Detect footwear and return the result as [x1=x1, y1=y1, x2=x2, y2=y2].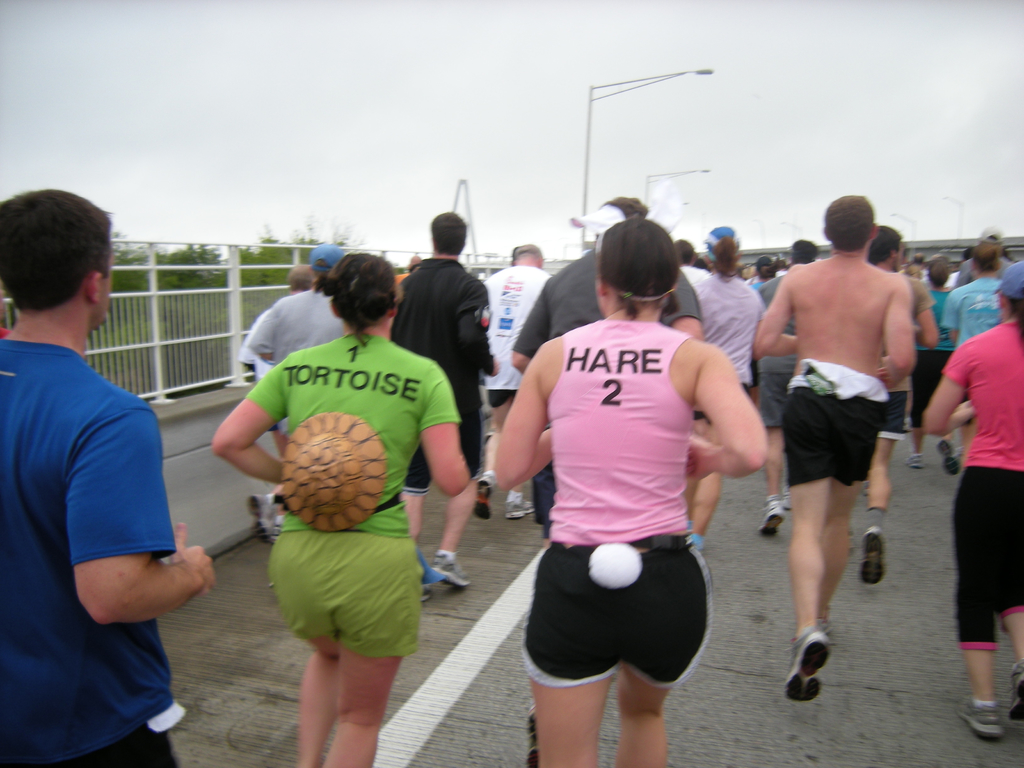
[x1=758, y1=497, x2=785, y2=536].
